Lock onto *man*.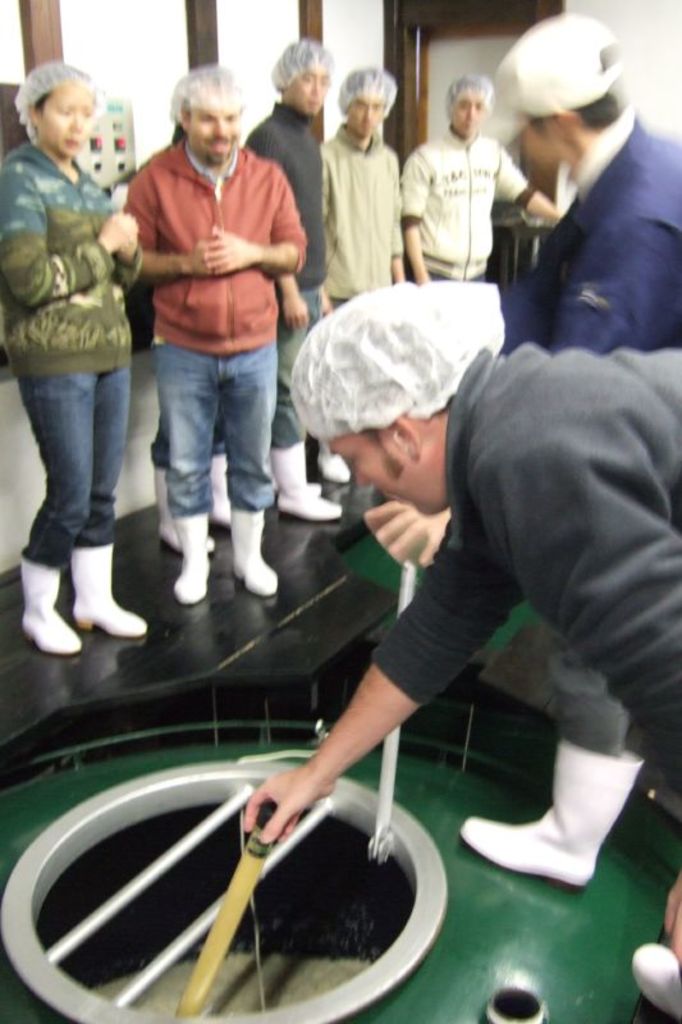
Locked: rect(472, 40, 676, 413).
